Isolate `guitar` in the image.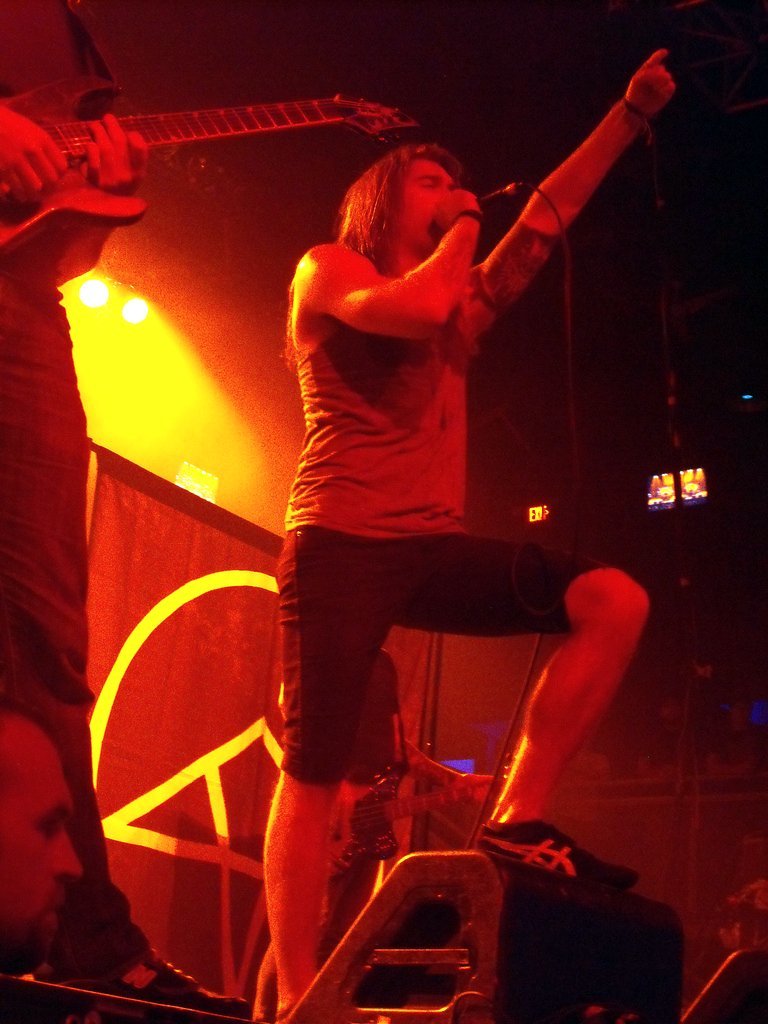
Isolated region: pyautogui.locateOnScreen(0, 52, 481, 286).
